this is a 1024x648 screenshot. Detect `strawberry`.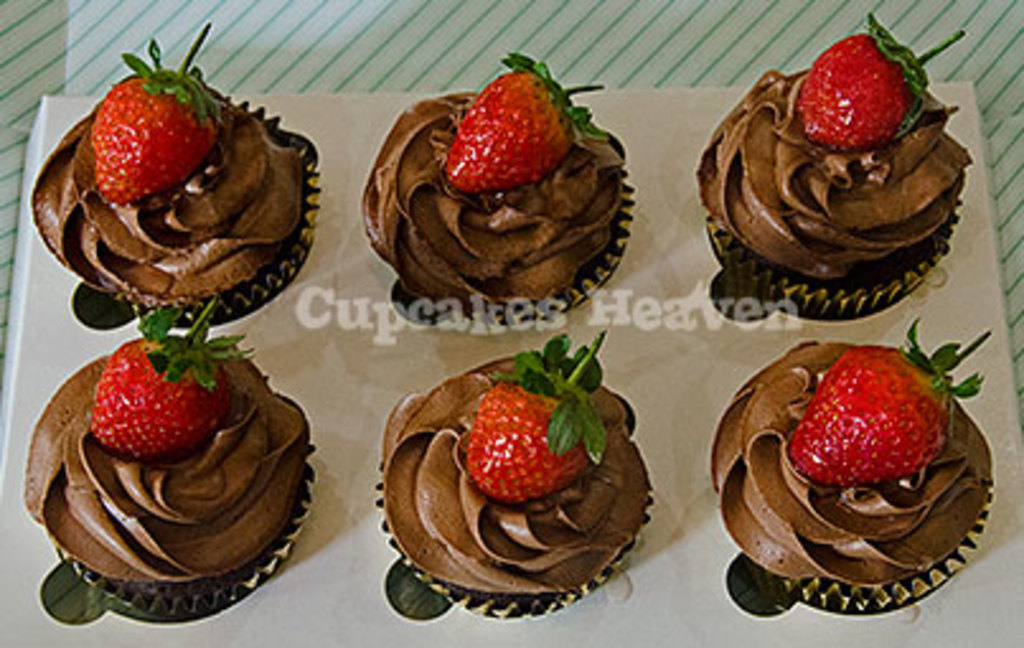
bbox(86, 287, 254, 470).
